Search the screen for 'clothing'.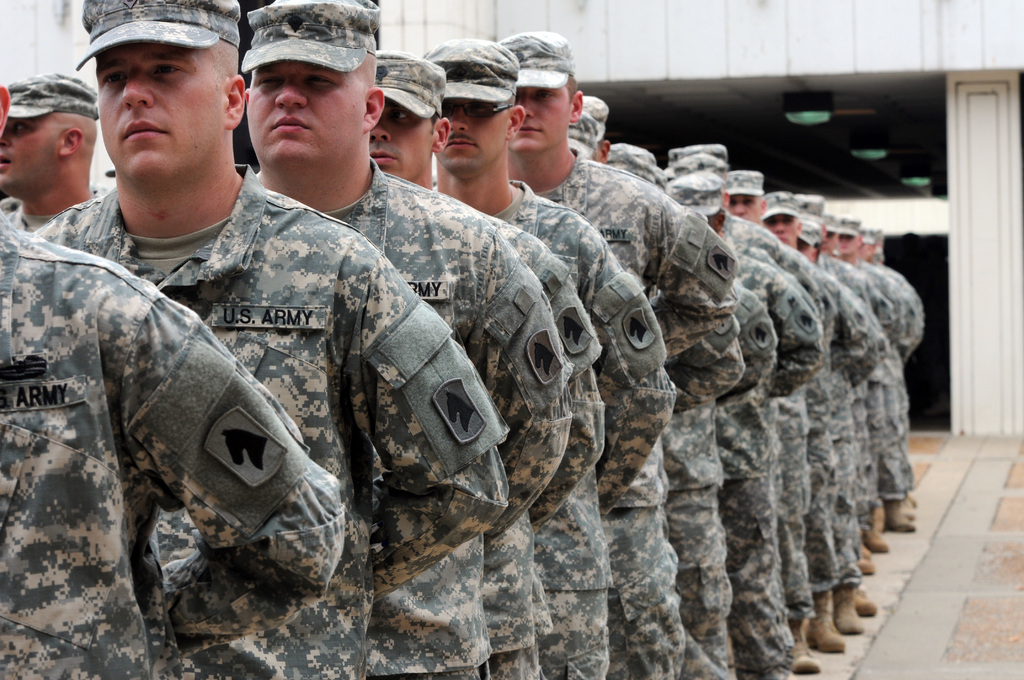
Found at bbox=[495, 185, 666, 679].
